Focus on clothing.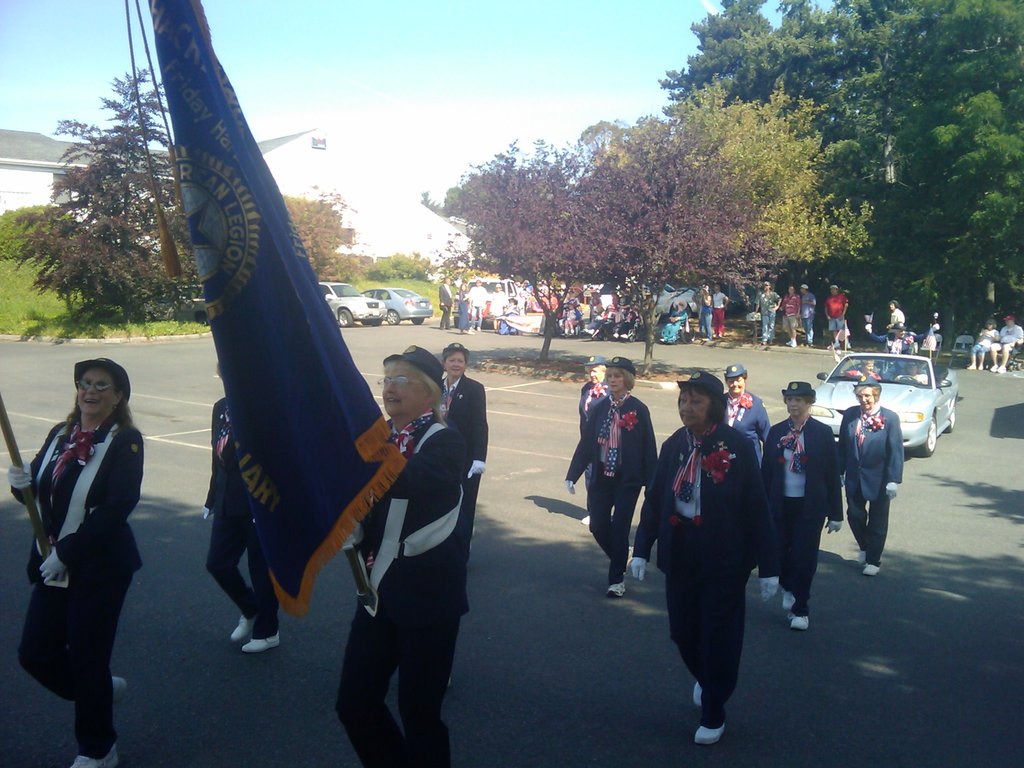
Focused at pyautogui.locateOnScreen(833, 400, 904, 569).
